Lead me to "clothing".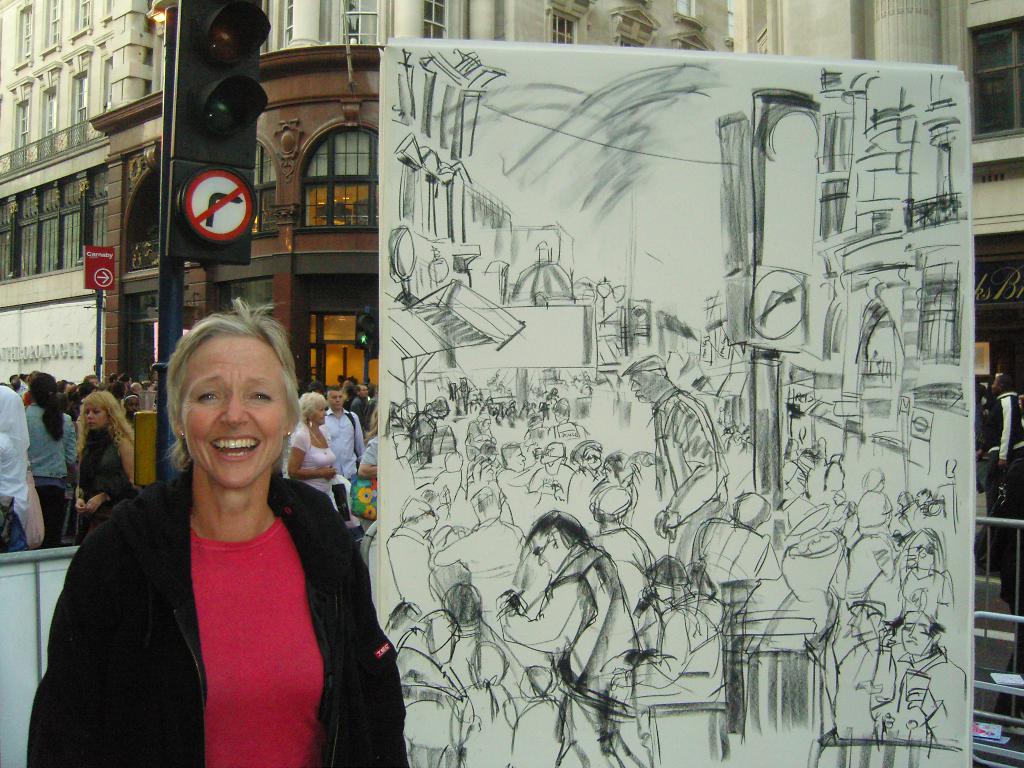
Lead to (left=364, top=426, right=385, bottom=486).
